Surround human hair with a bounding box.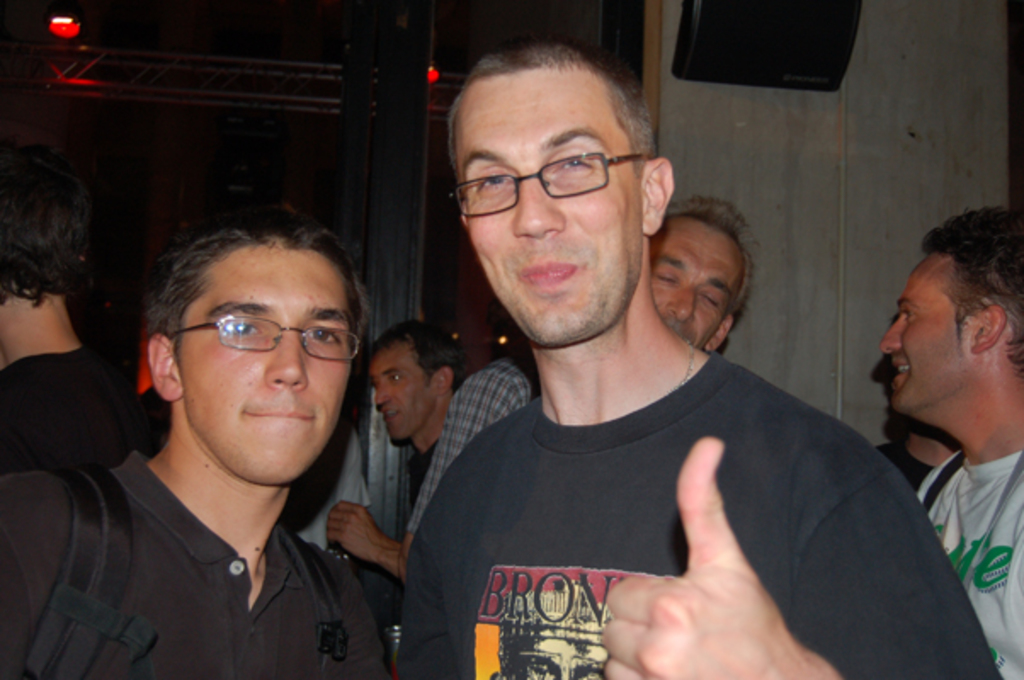
(left=148, top=209, right=376, bottom=348).
